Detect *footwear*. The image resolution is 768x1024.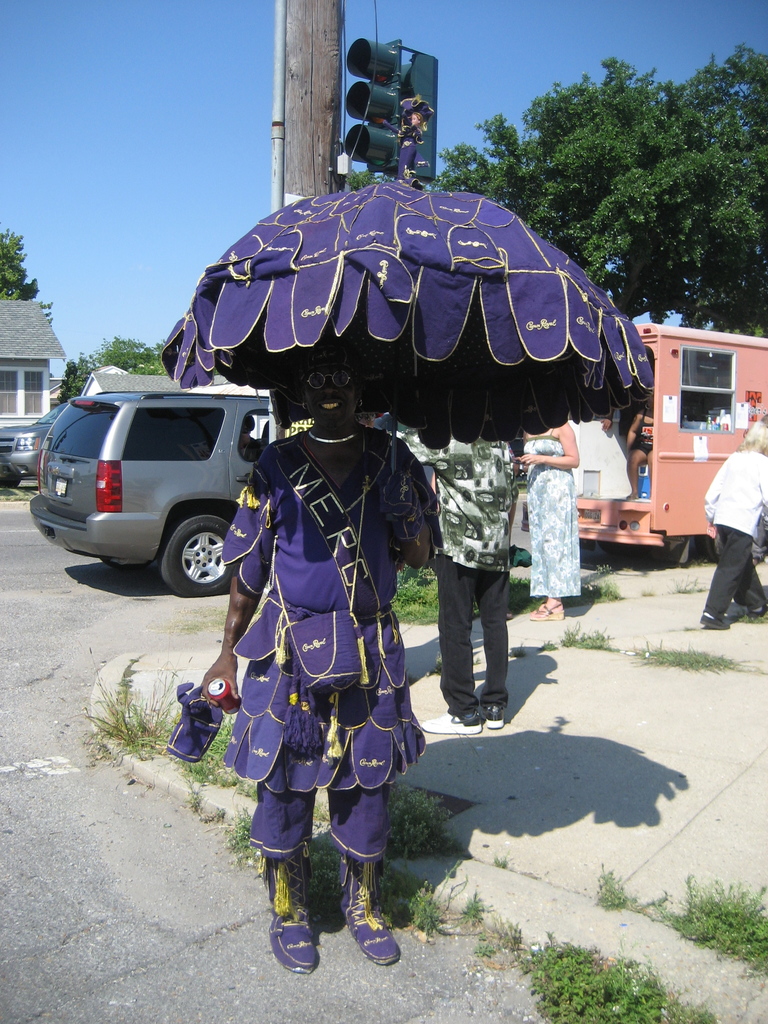
(694, 611, 730, 630).
